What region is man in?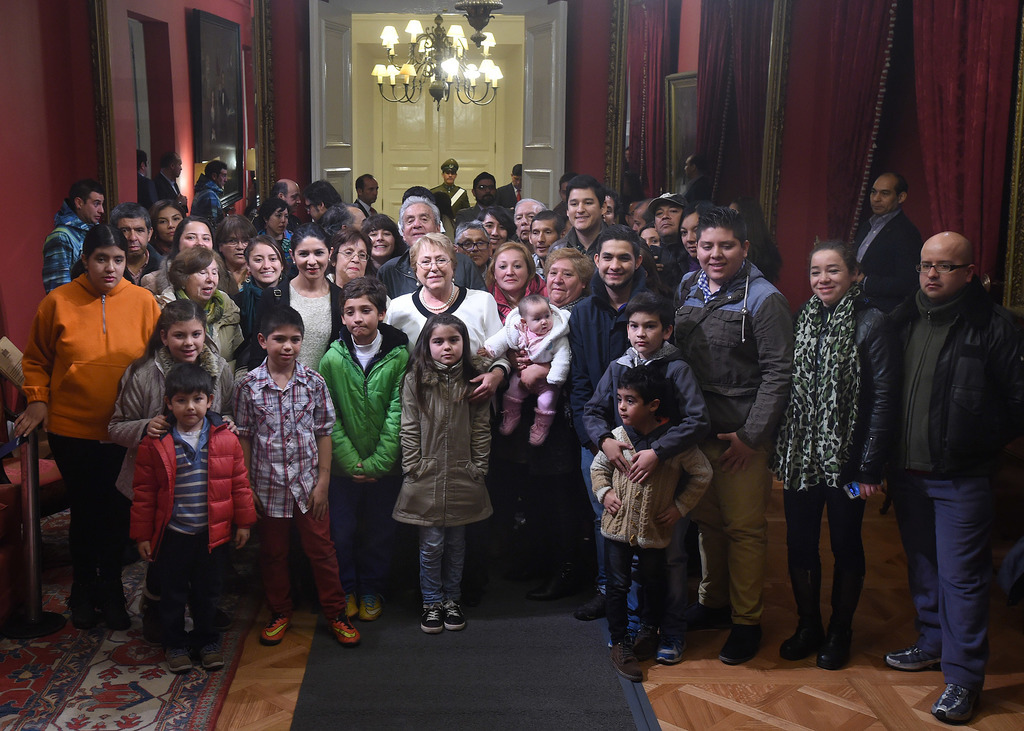
[left=626, top=200, right=657, bottom=238].
